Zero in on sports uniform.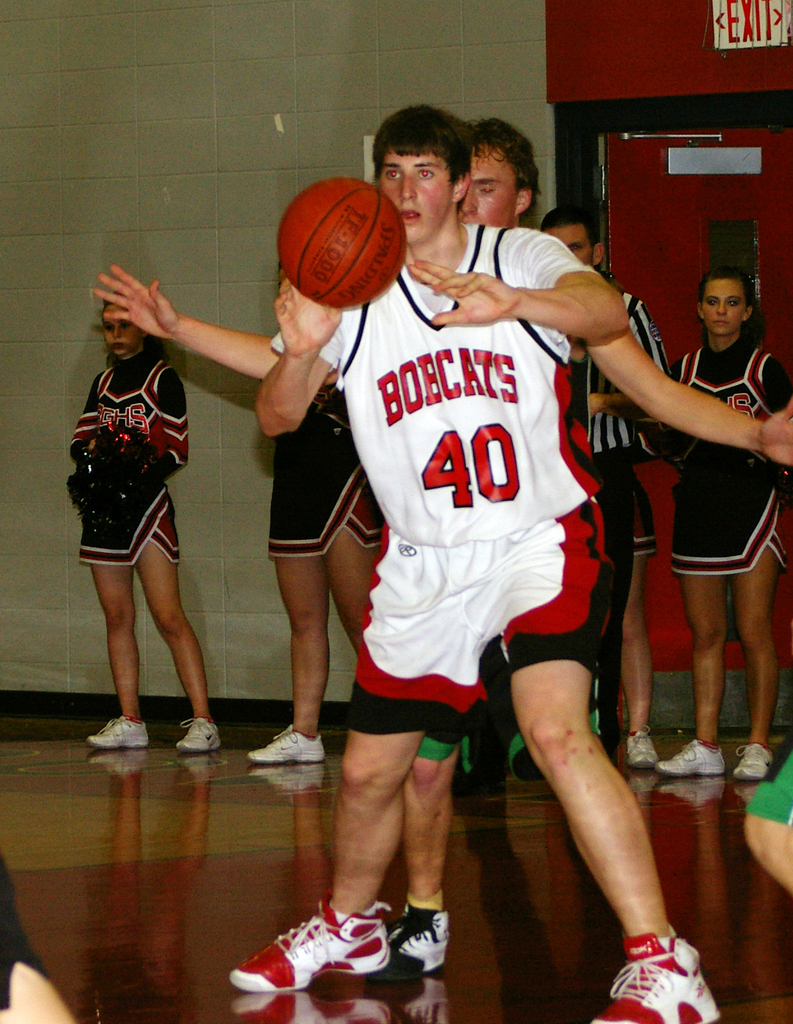
Zeroed in: (584, 293, 674, 774).
